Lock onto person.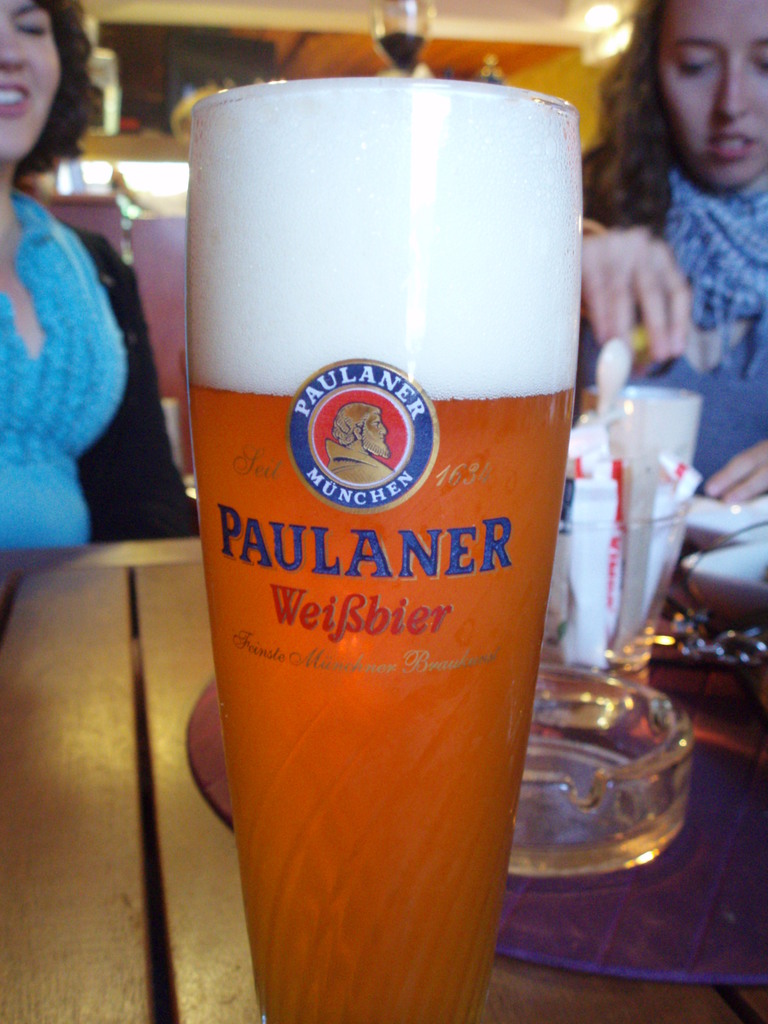
Locked: 0 0 192 575.
